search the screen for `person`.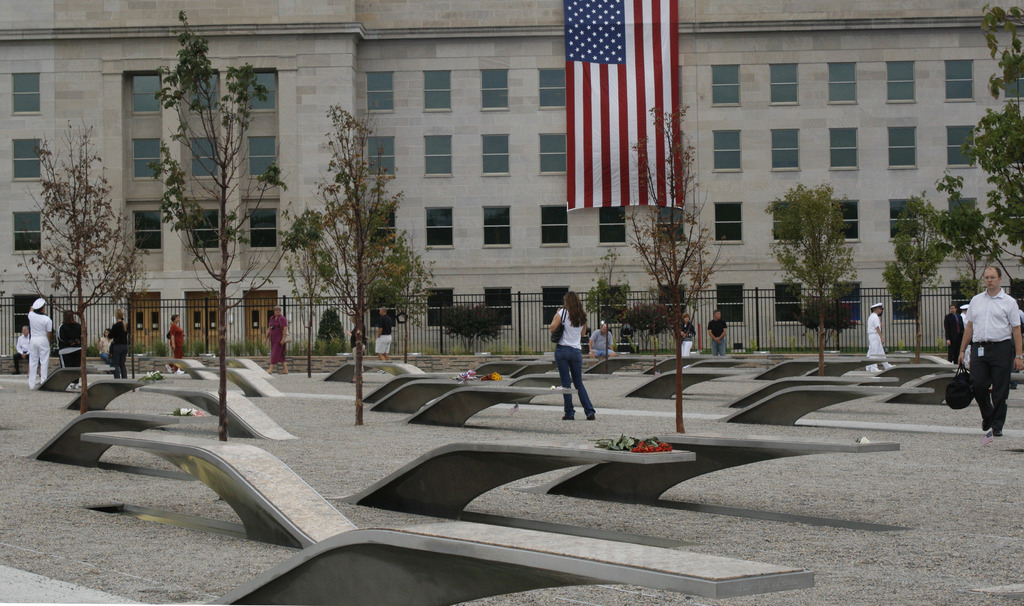
Found at box=[867, 299, 888, 378].
